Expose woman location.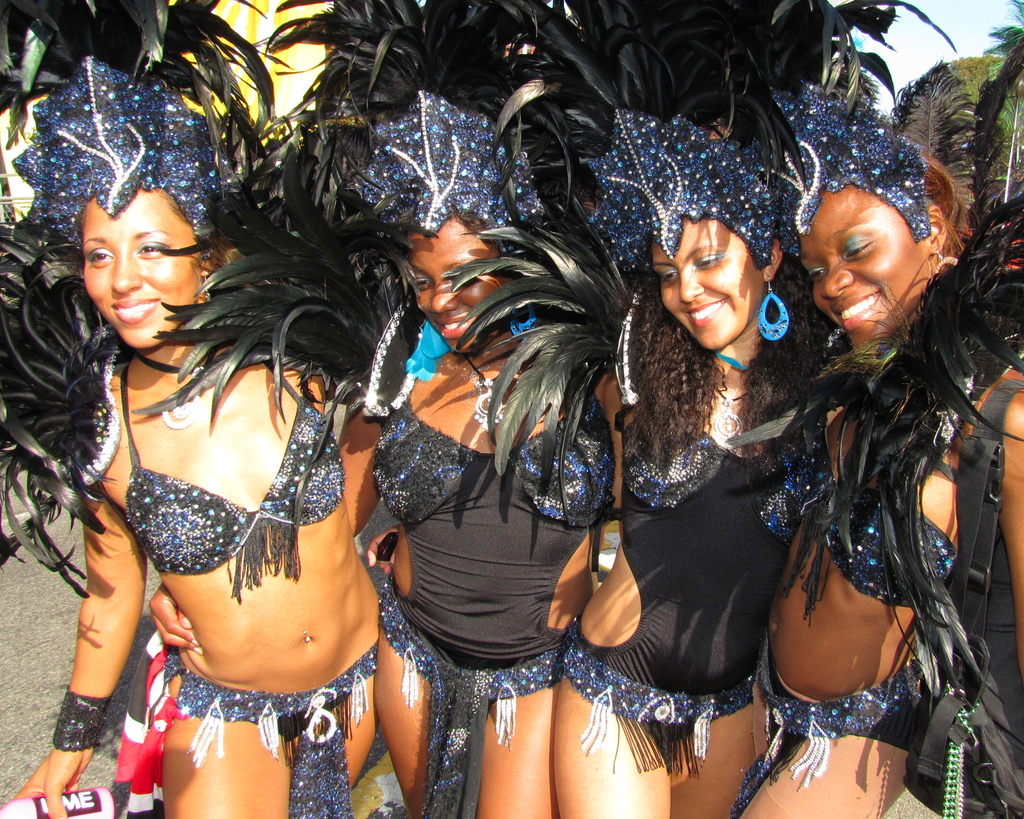
Exposed at [269, 0, 614, 818].
